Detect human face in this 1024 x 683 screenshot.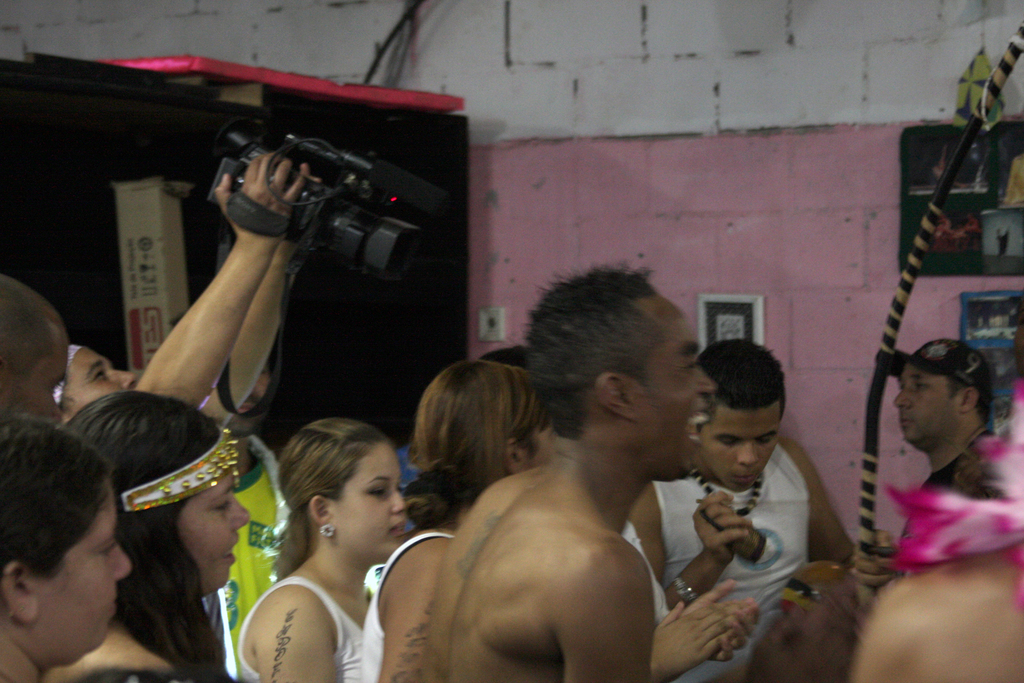
Detection: 330,445,400,557.
